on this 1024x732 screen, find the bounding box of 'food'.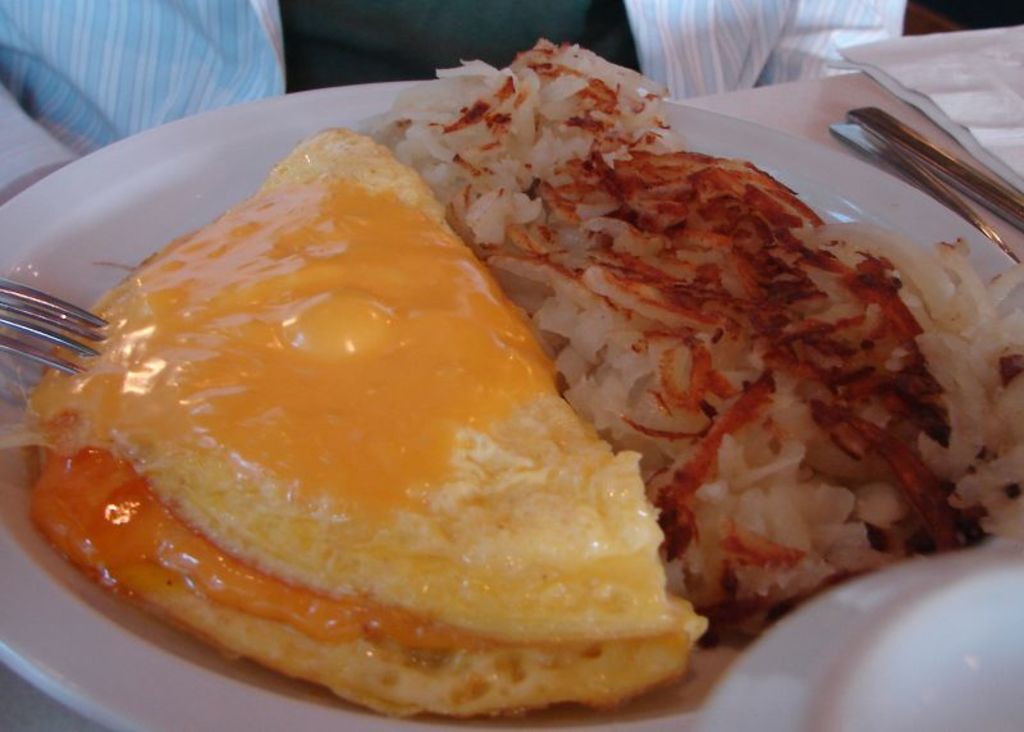
Bounding box: <bbox>12, 65, 695, 727</bbox>.
